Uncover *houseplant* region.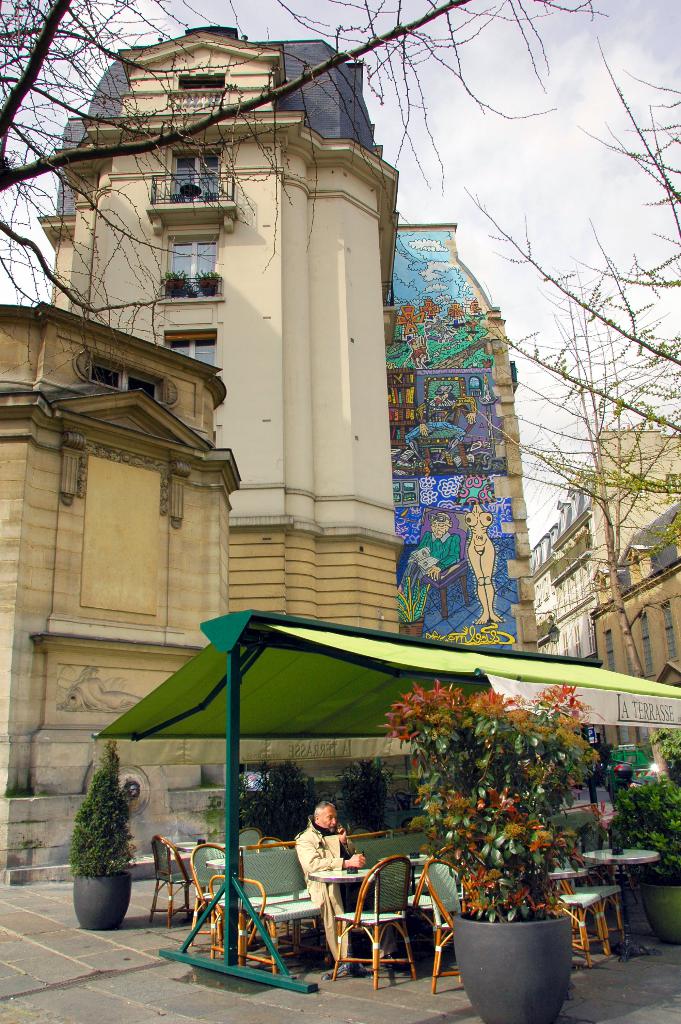
Uncovered: 322 764 405 831.
